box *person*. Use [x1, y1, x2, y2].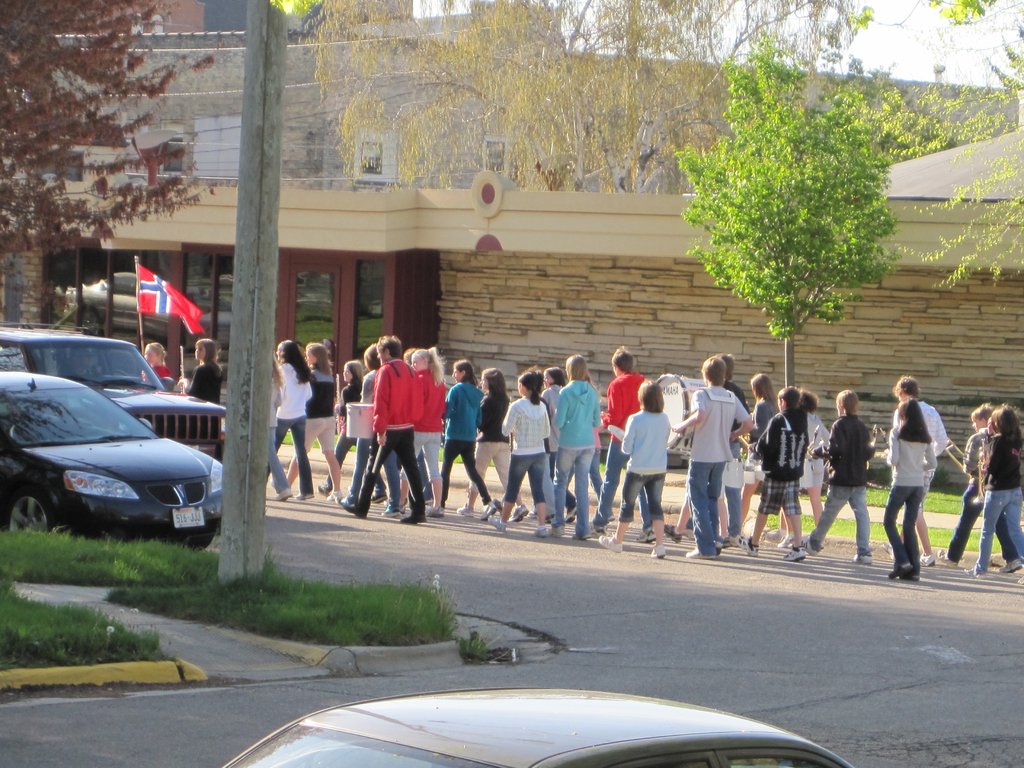
[791, 388, 836, 542].
